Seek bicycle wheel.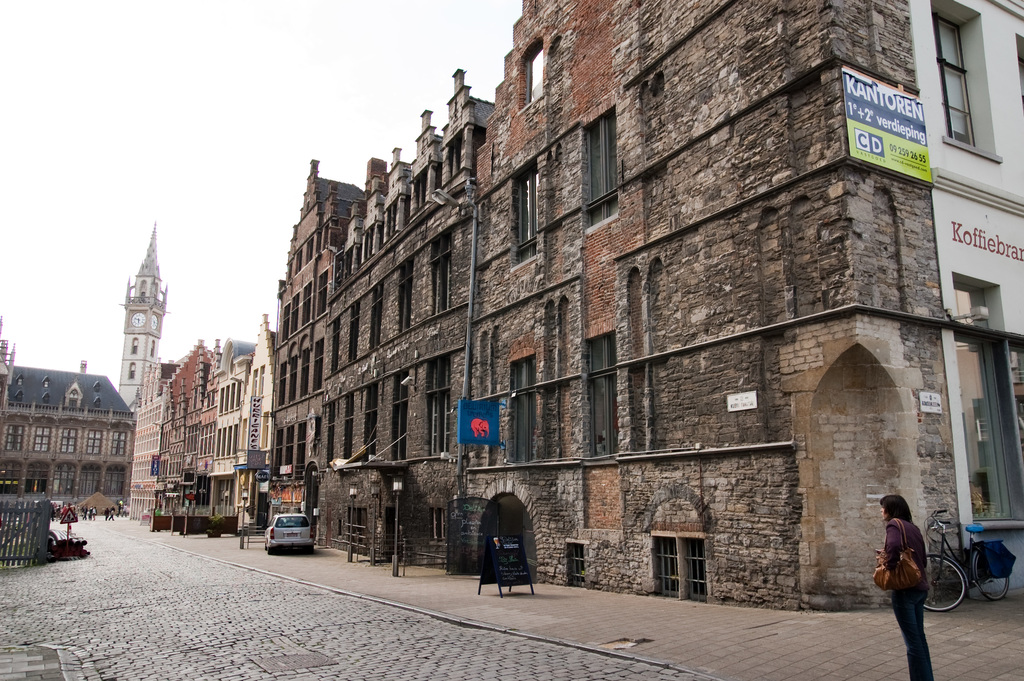
x1=927 y1=555 x2=968 y2=612.
